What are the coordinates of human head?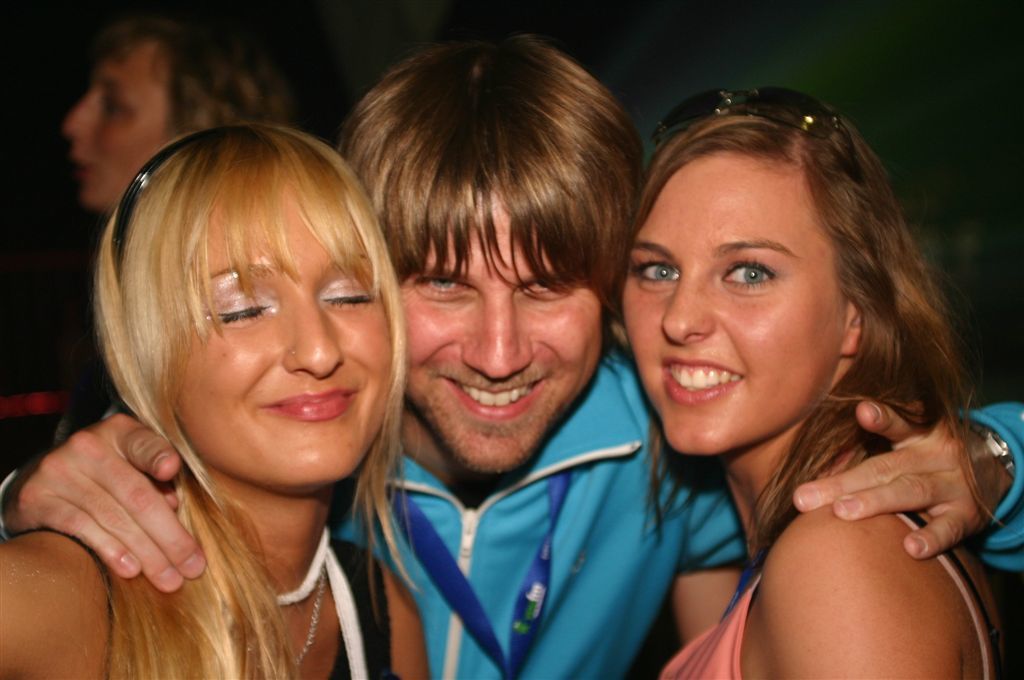
[342,31,647,482].
